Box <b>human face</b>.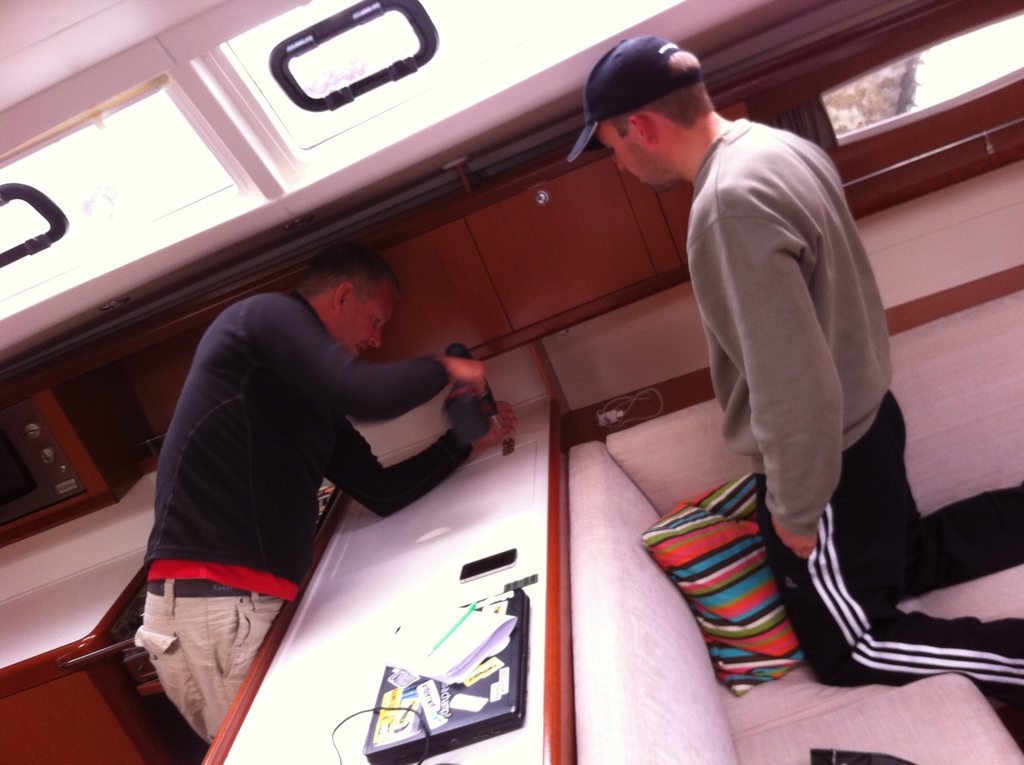
596 117 666 193.
